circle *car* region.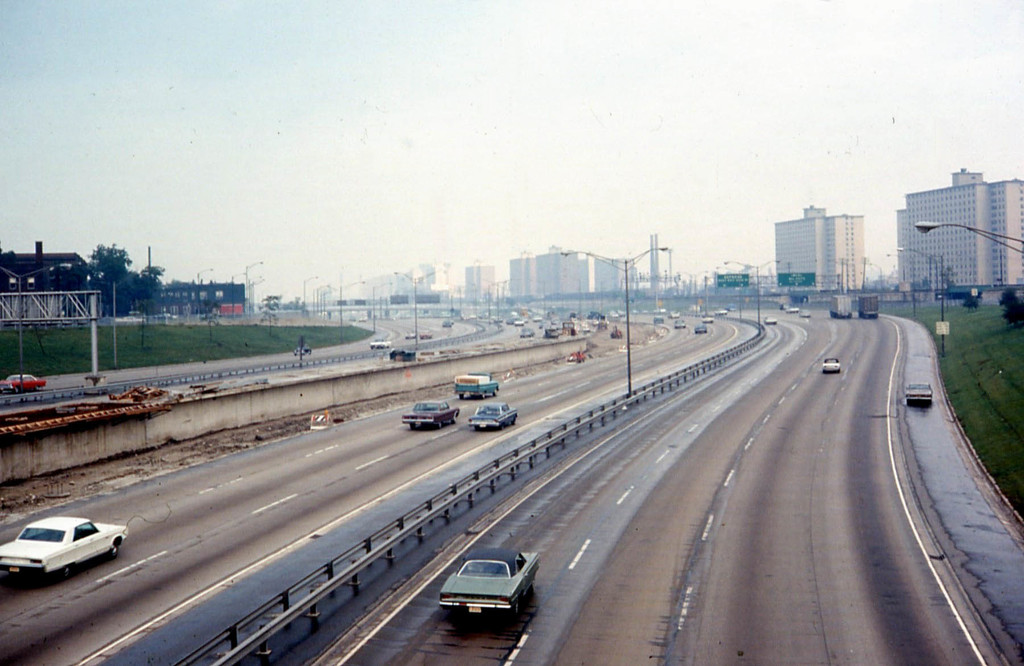
Region: [421,334,431,339].
